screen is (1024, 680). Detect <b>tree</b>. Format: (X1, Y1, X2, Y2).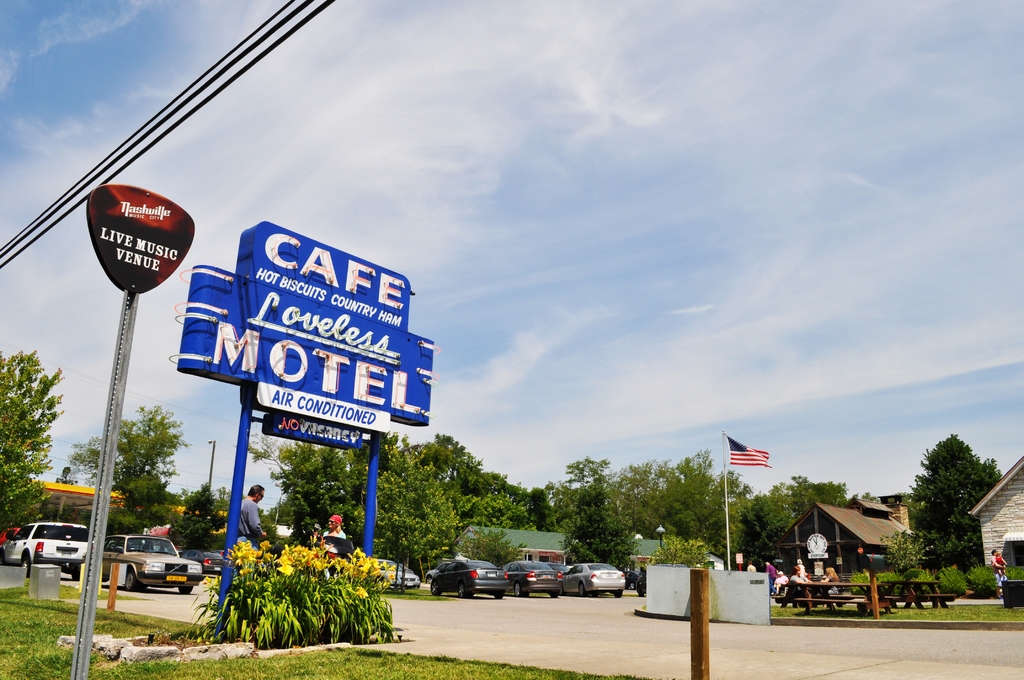
(72, 404, 178, 508).
